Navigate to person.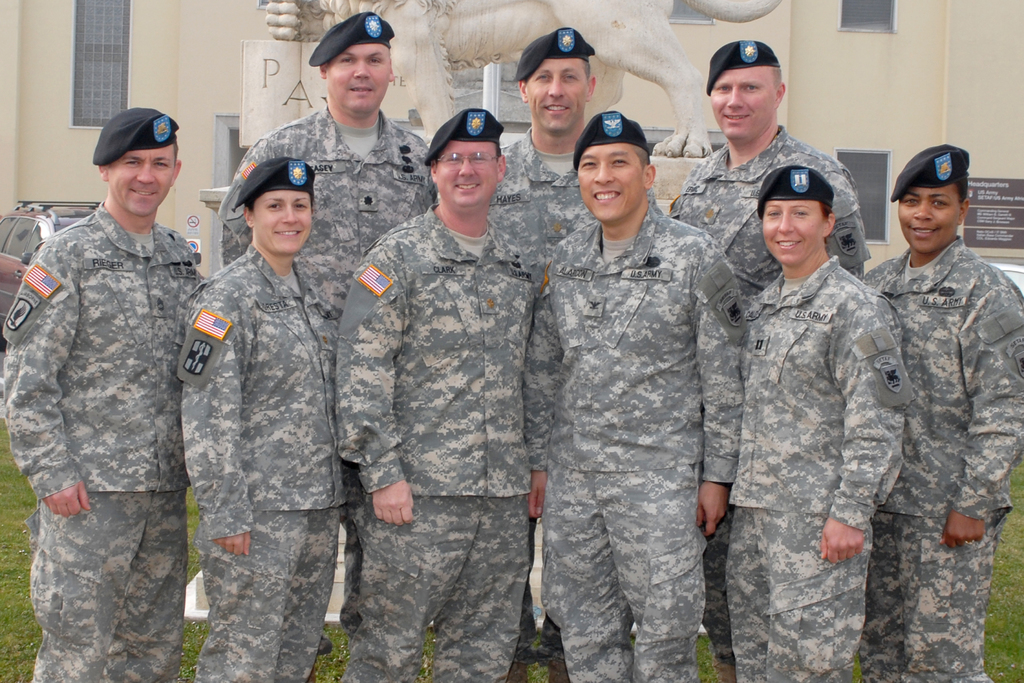
Navigation target: locate(668, 38, 871, 680).
